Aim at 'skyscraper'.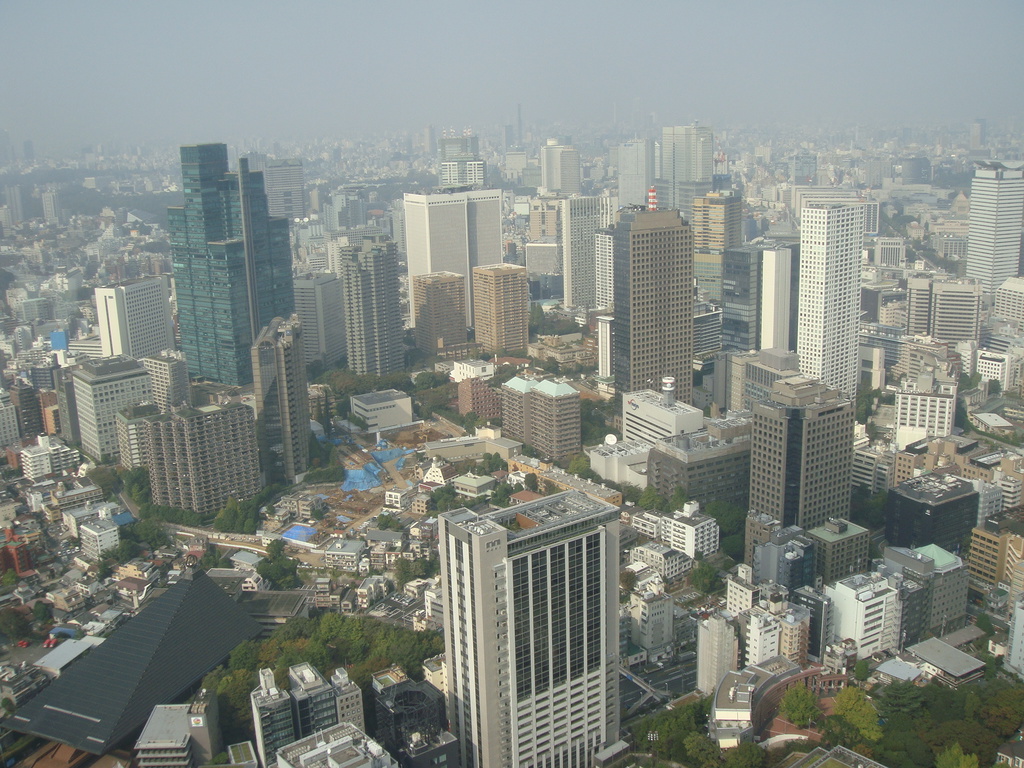
Aimed at {"x1": 657, "y1": 120, "x2": 709, "y2": 212}.
